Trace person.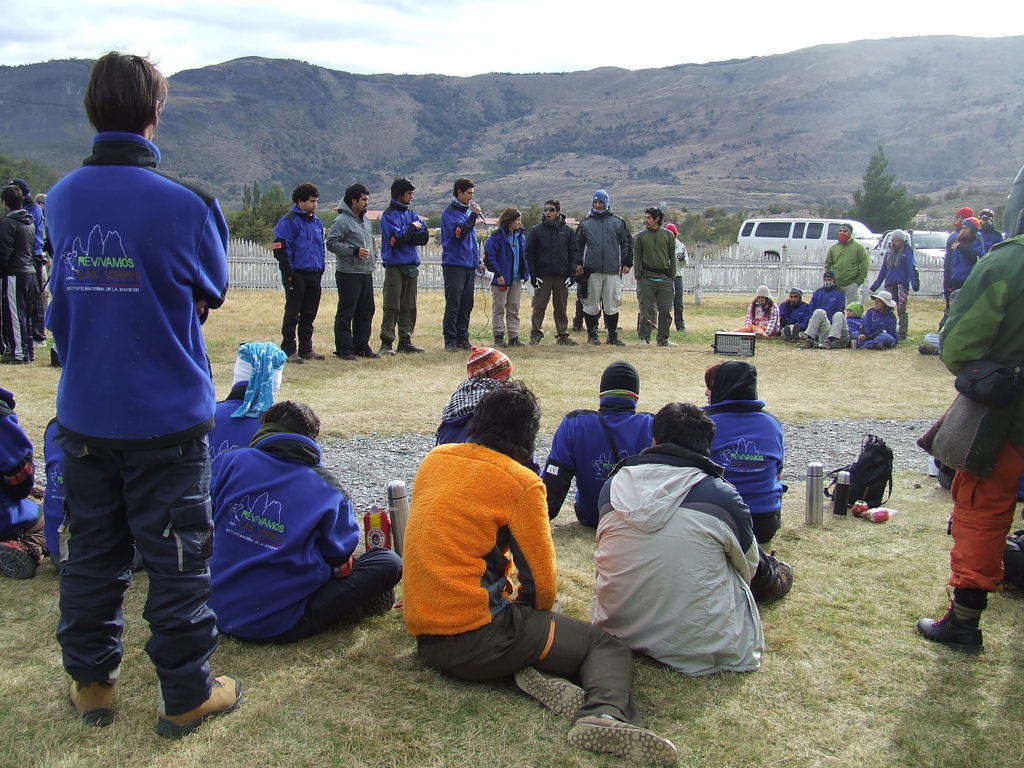
Traced to {"left": 916, "top": 164, "right": 1023, "bottom": 650}.
